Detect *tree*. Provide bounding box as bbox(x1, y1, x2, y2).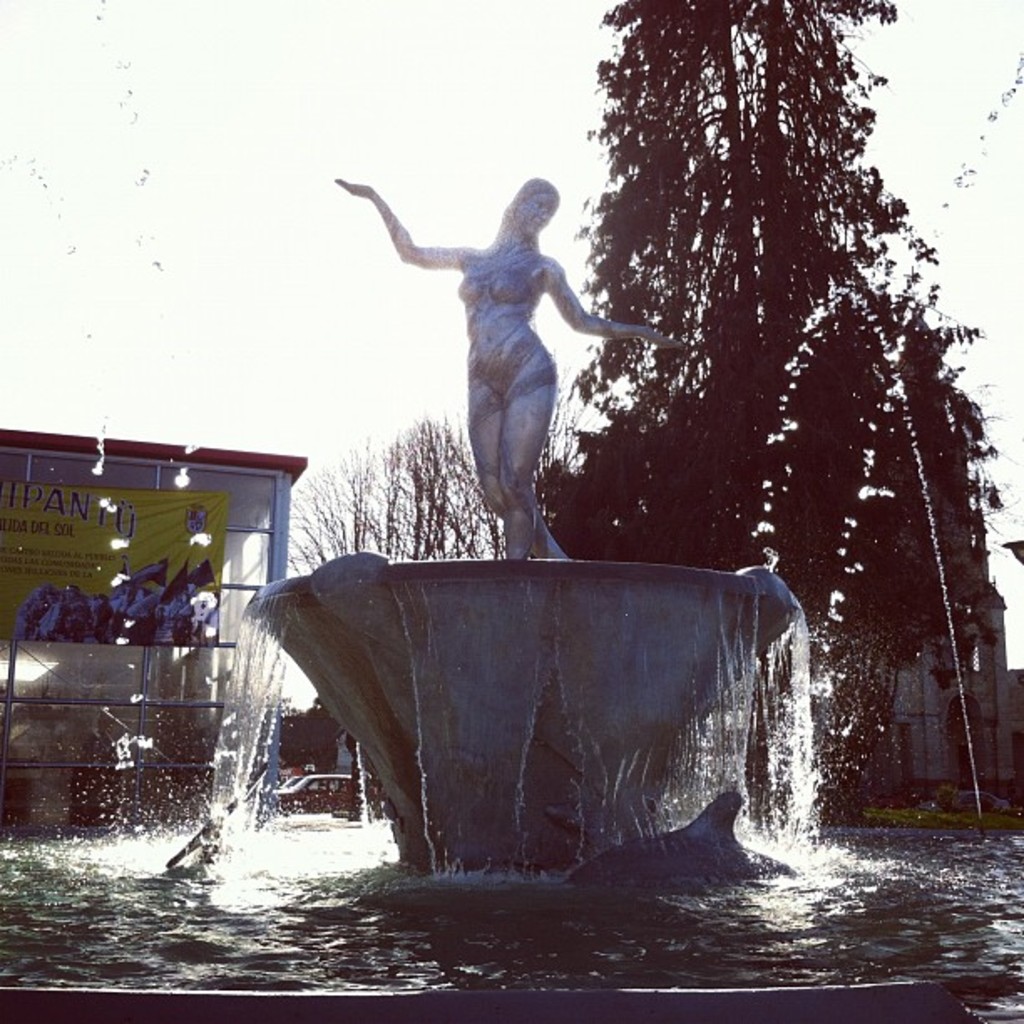
bbox(527, 0, 1002, 686).
